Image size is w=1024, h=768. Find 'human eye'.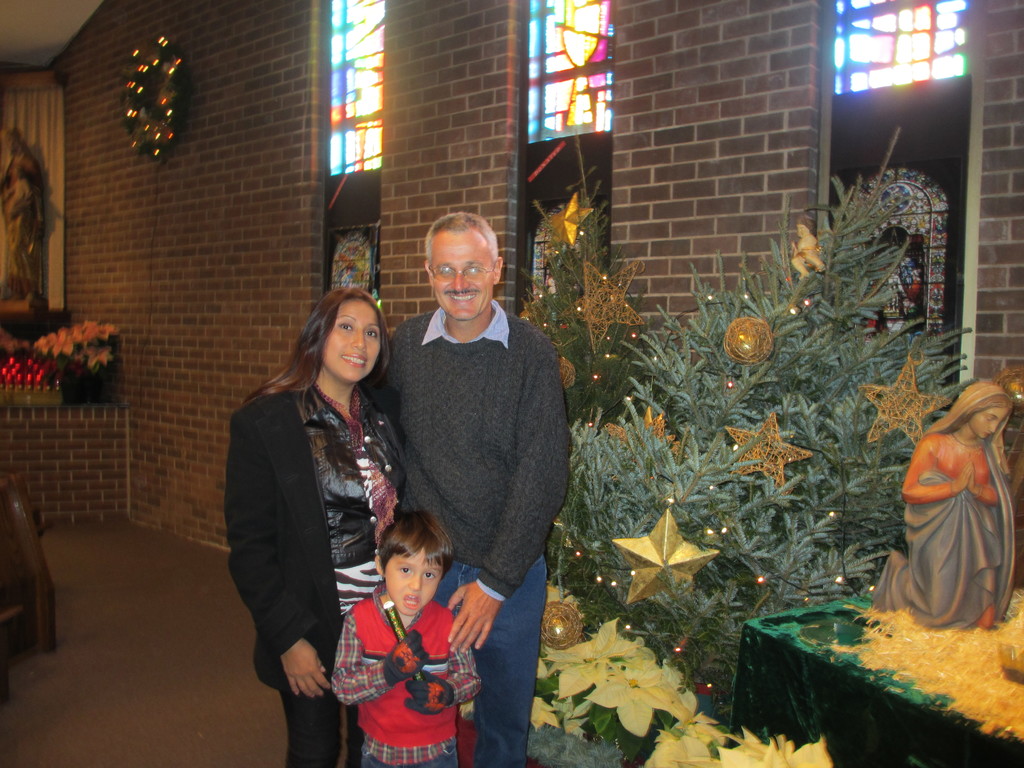
bbox=[465, 263, 477, 274].
